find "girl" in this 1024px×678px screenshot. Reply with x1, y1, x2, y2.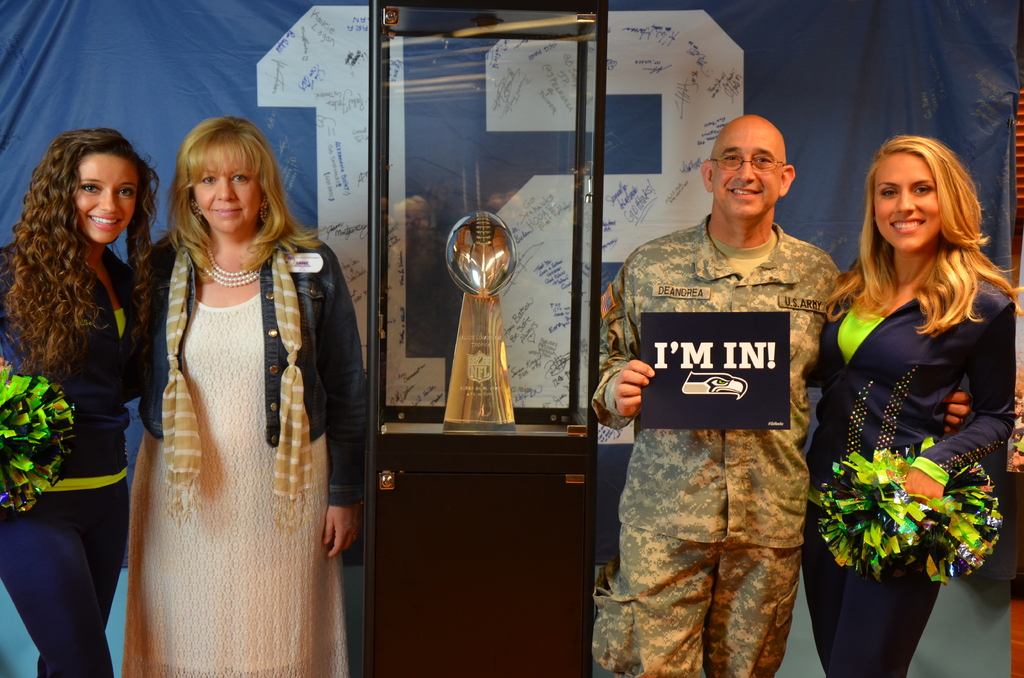
0, 129, 159, 677.
